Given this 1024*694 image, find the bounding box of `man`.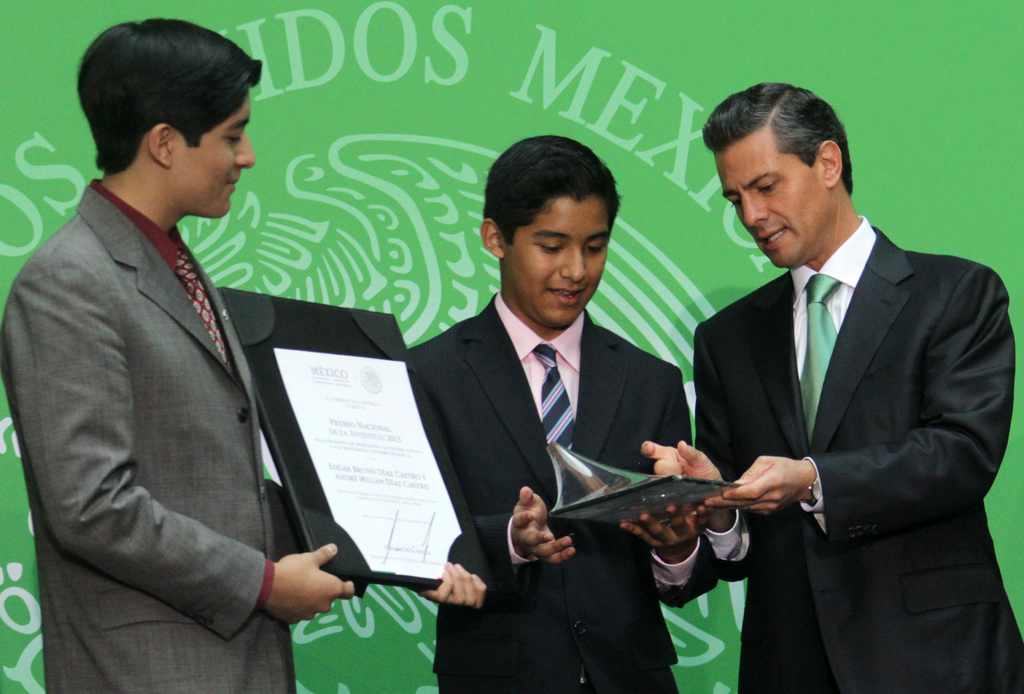
bbox(406, 135, 715, 693).
